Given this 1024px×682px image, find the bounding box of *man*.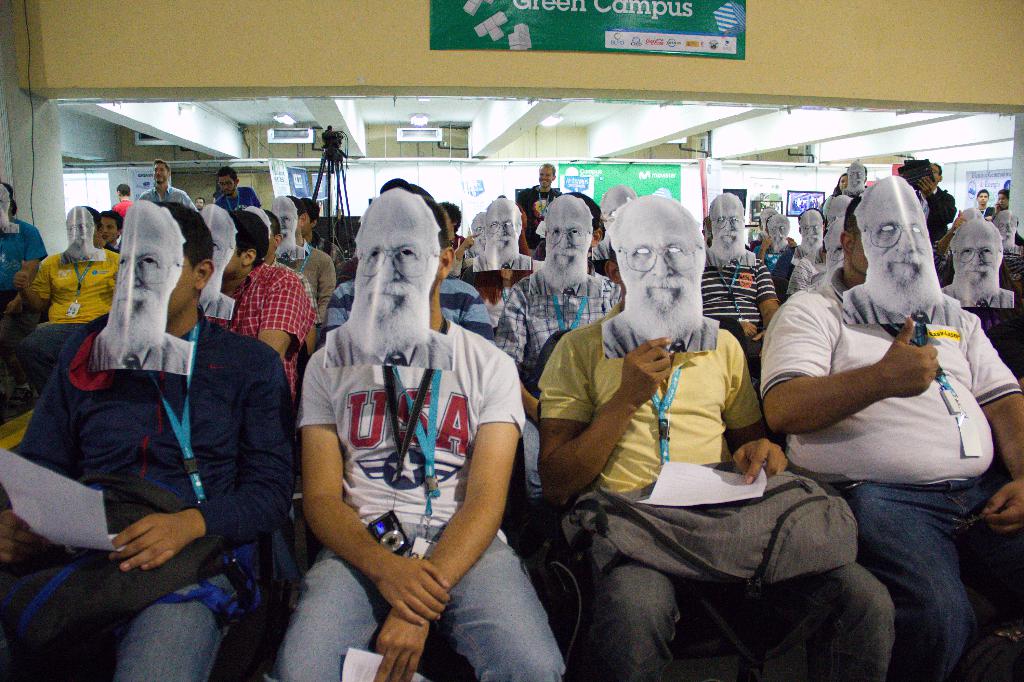
(x1=0, y1=200, x2=297, y2=681).
